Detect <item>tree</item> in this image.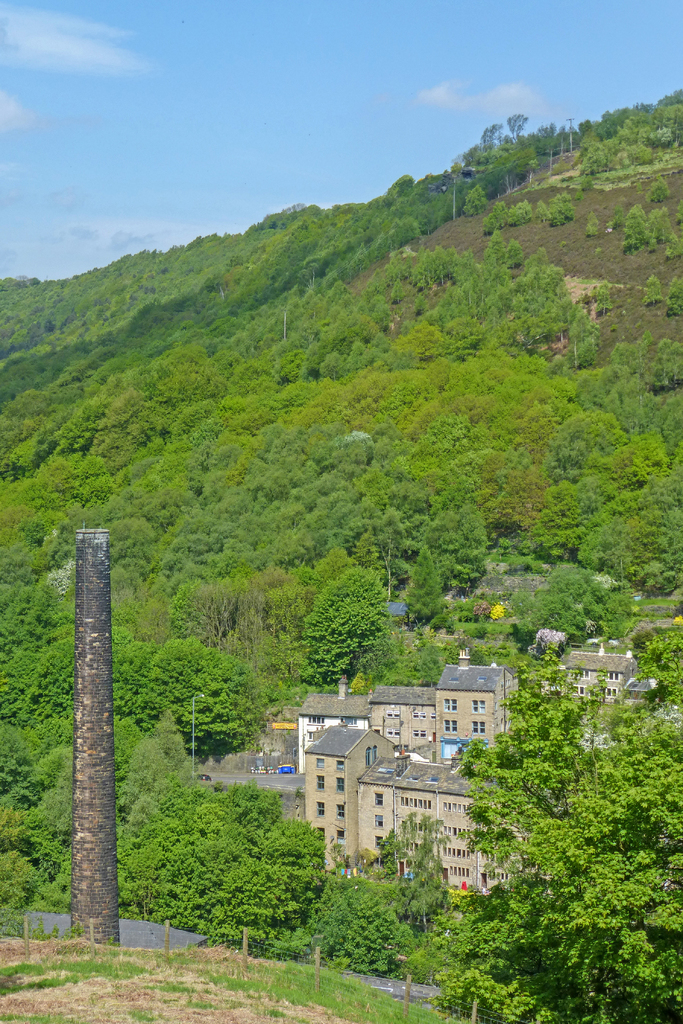
Detection: 111/632/271/777.
